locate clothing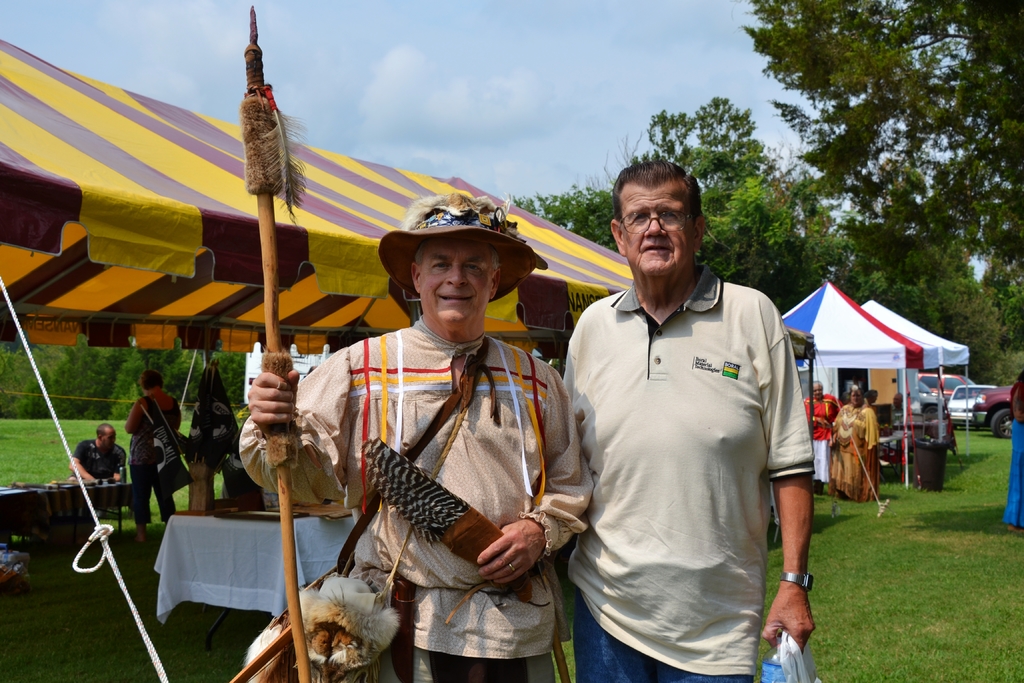
564:237:821:654
